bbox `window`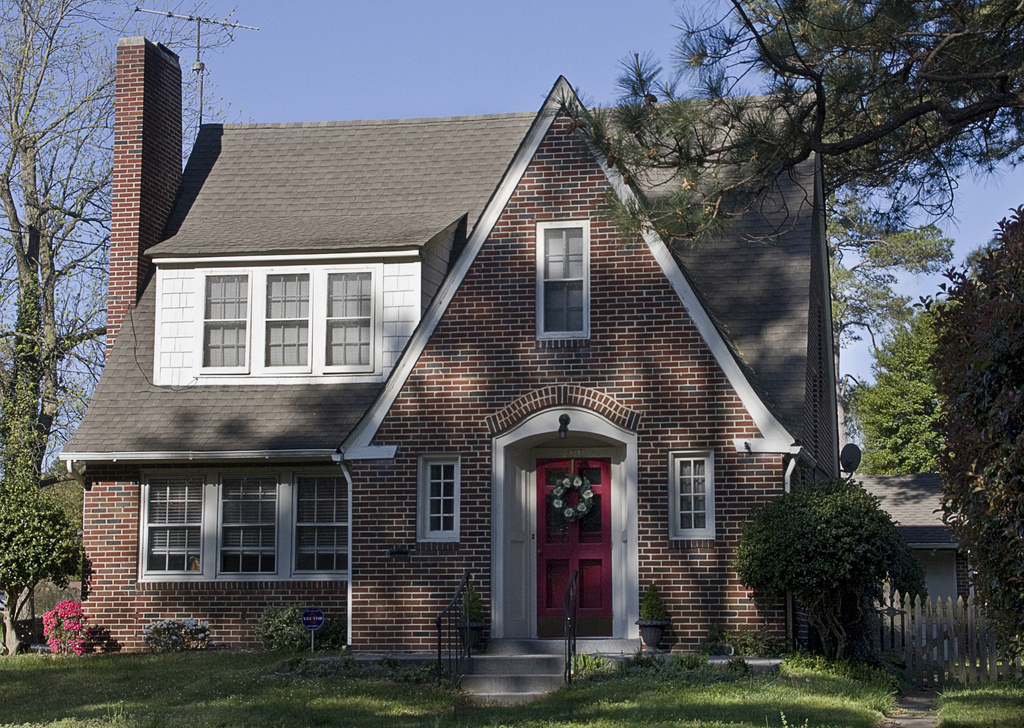
rect(144, 465, 344, 587)
